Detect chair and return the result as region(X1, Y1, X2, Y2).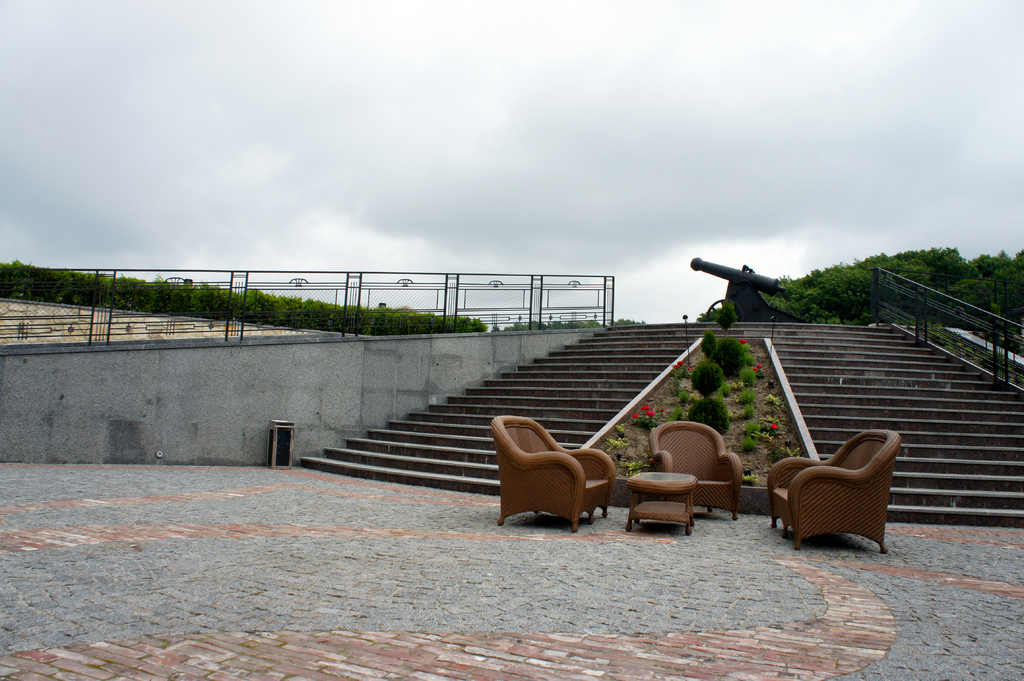
region(768, 430, 907, 561).
